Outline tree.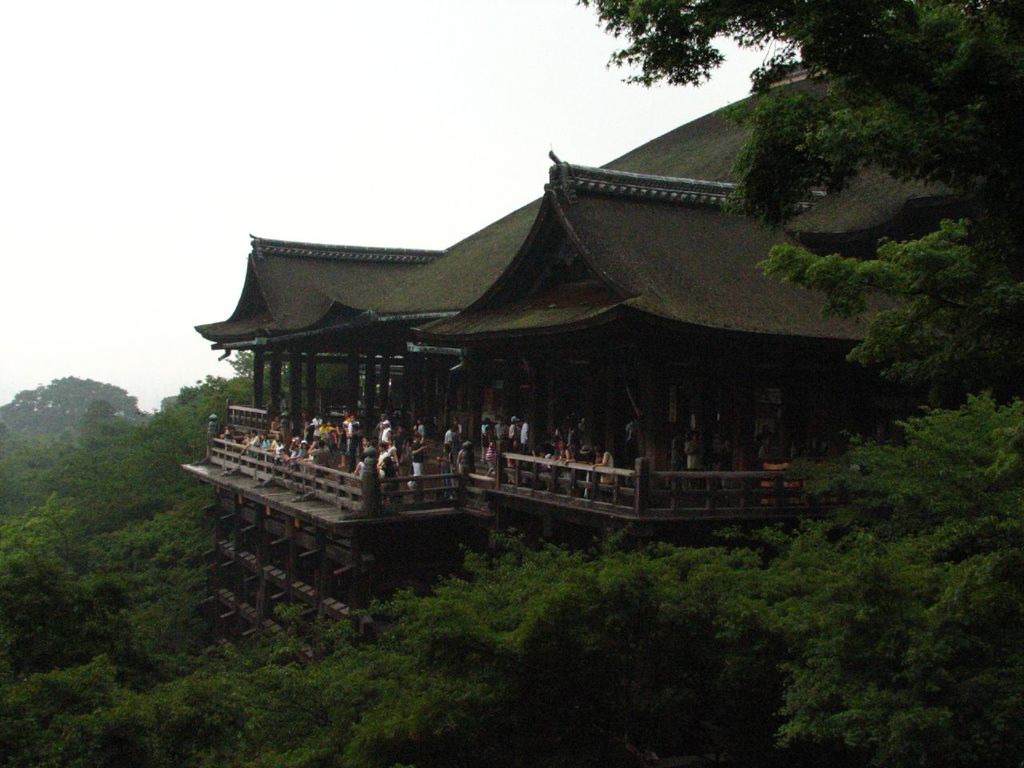
Outline: bbox(571, 0, 1023, 767).
